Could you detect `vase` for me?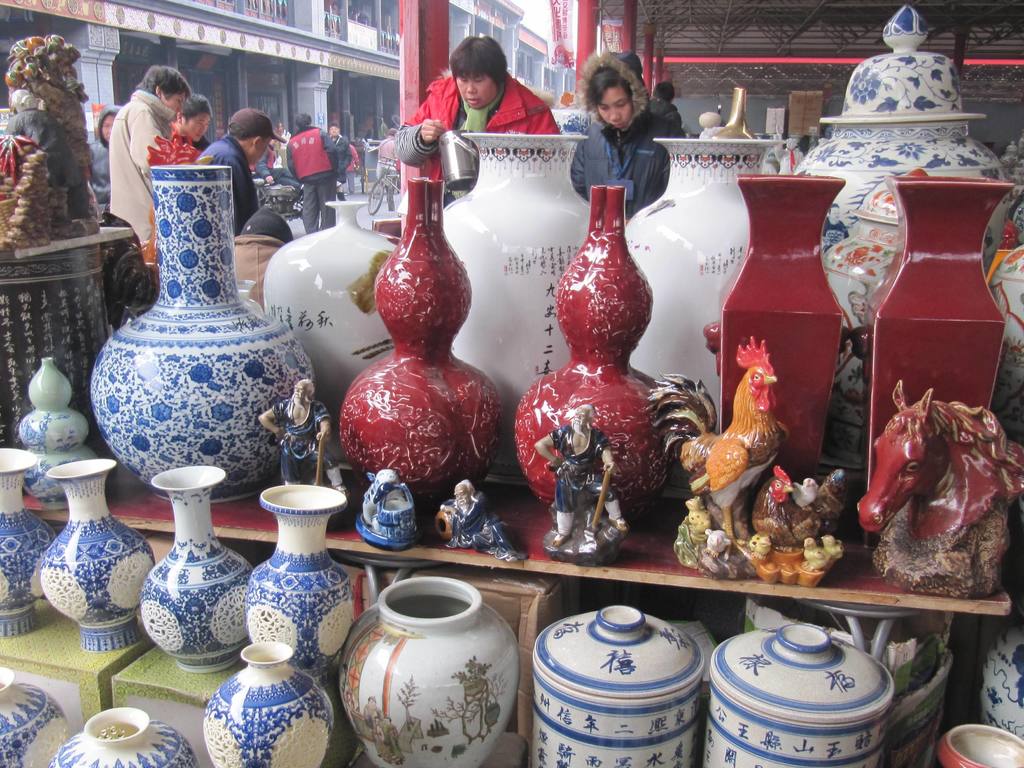
Detection result: 46, 707, 204, 767.
